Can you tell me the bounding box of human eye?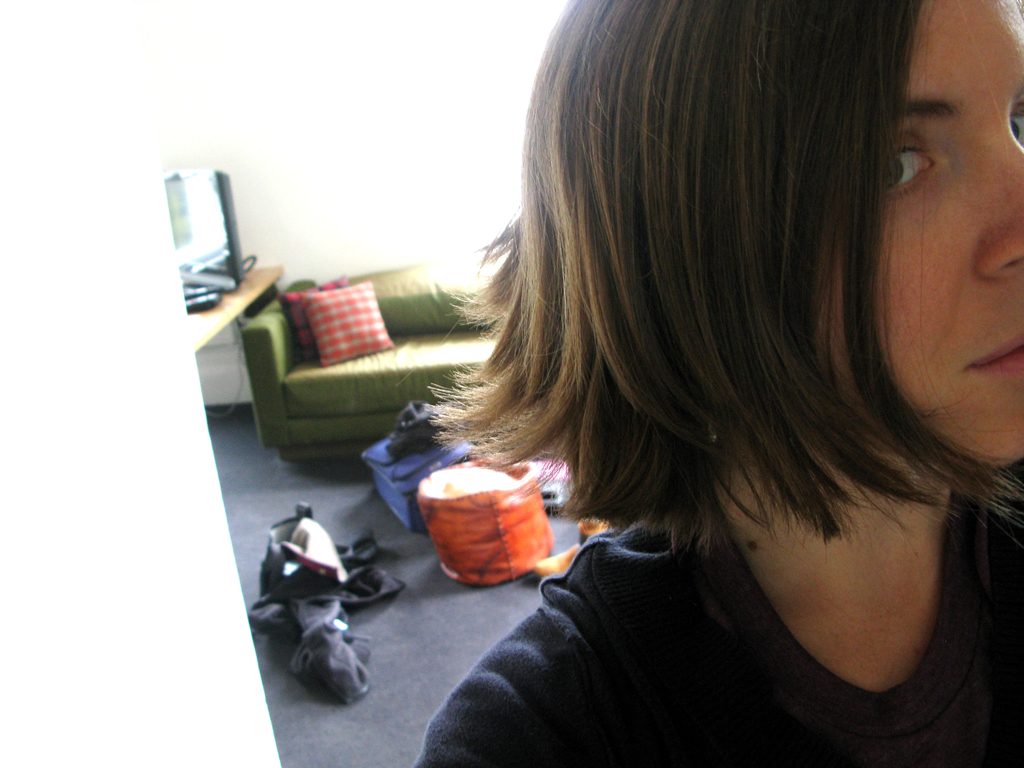
detection(894, 105, 968, 202).
